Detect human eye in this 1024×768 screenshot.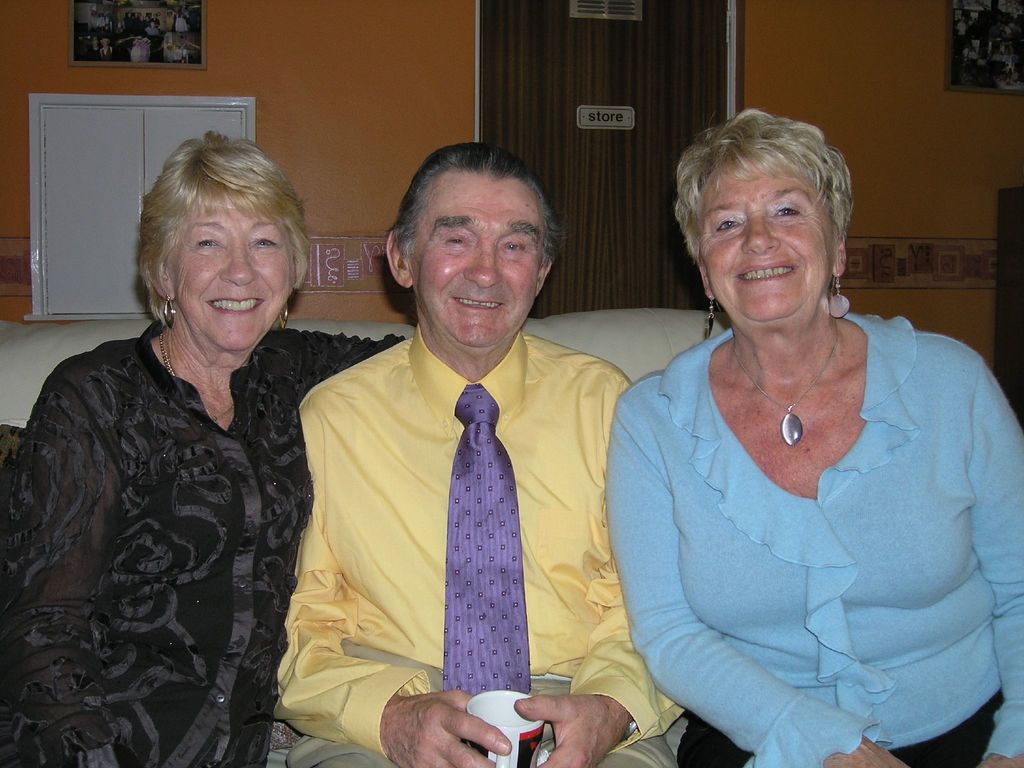
Detection: l=250, t=233, r=282, b=252.
